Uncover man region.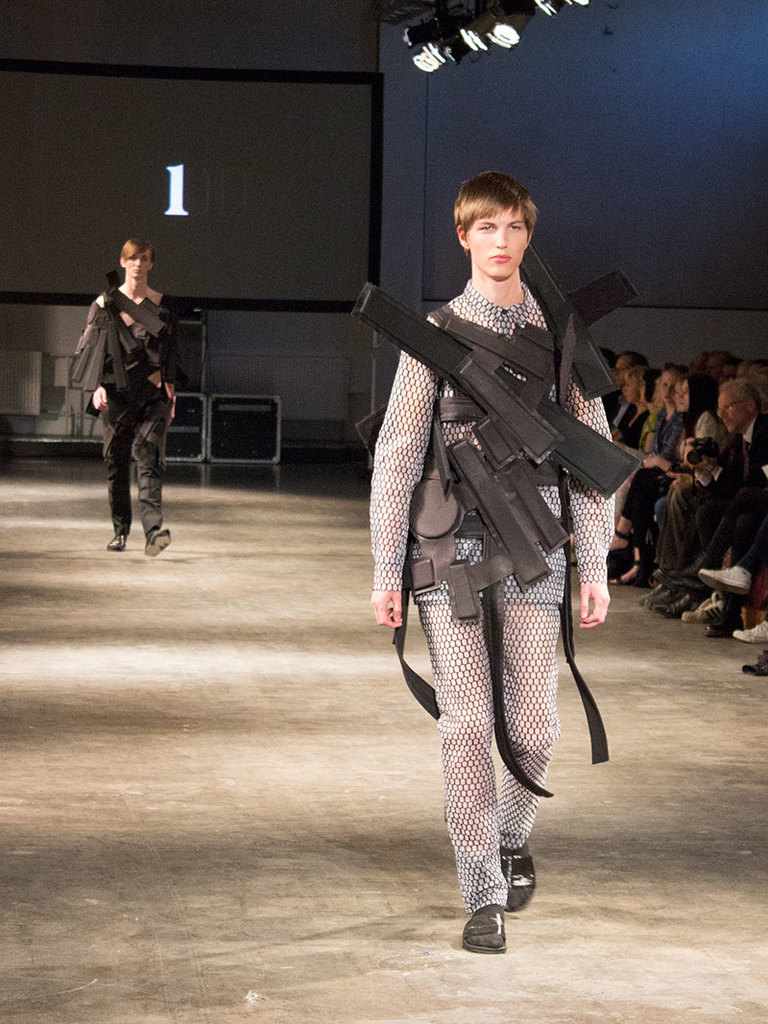
Uncovered: detection(80, 234, 187, 561).
